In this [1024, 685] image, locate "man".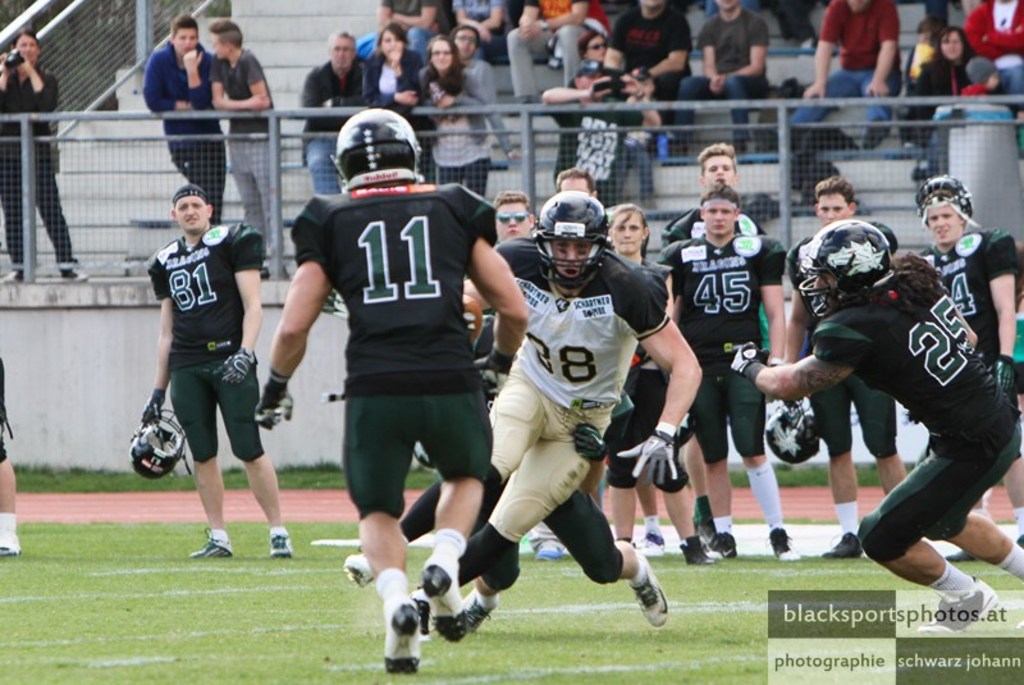
Bounding box: {"x1": 544, "y1": 63, "x2": 663, "y2": 197}.
